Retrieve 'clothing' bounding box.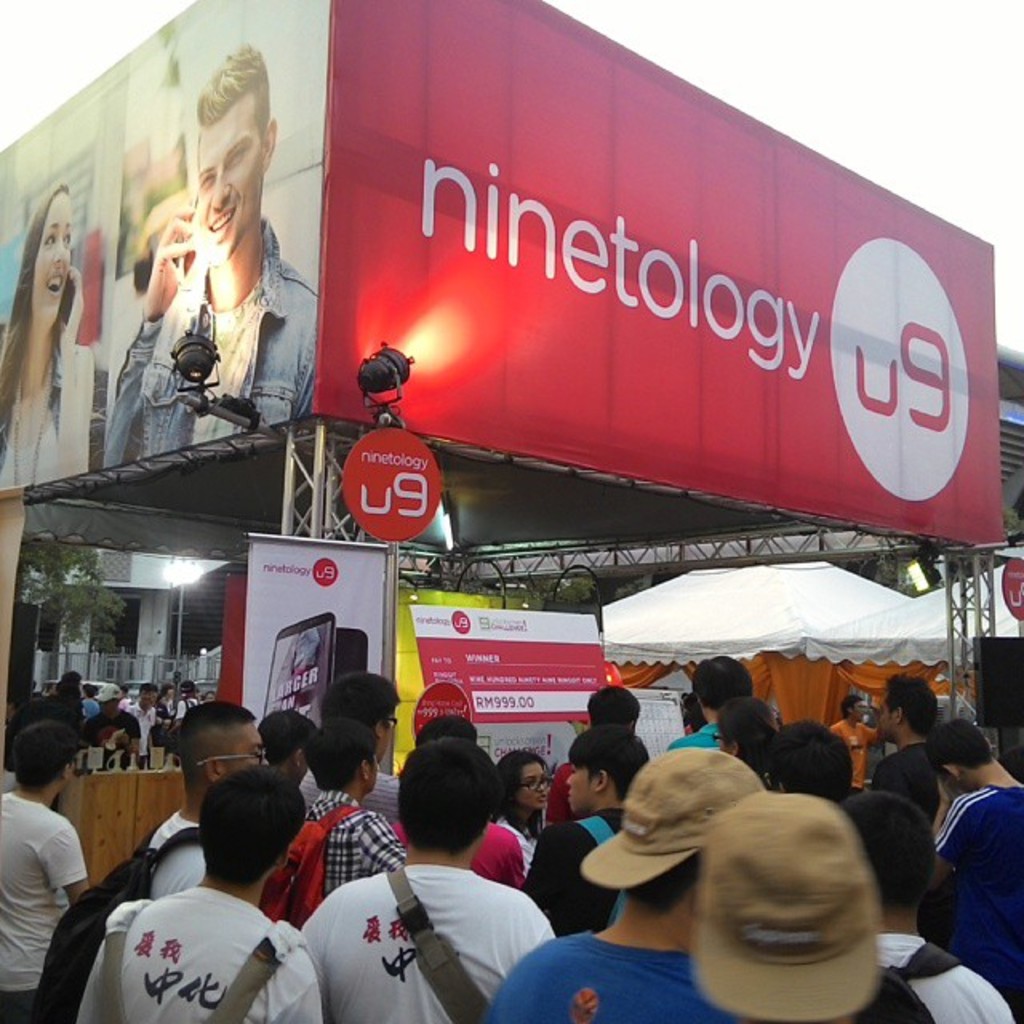
Bounding box: BBox(522, 806, 622, 947).
